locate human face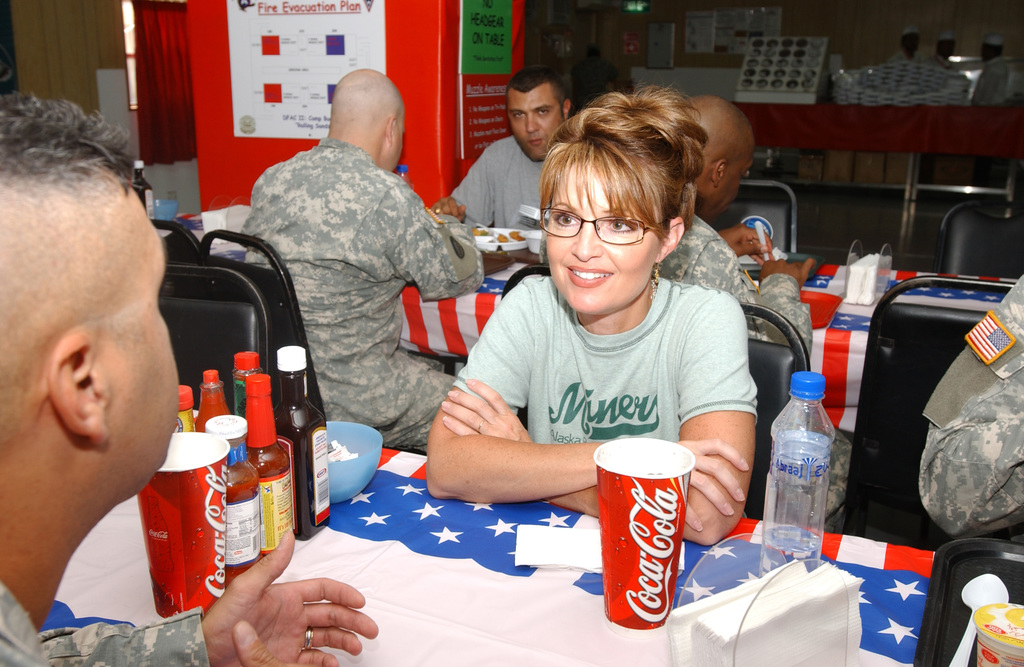
(546, 168, 656, 310)
